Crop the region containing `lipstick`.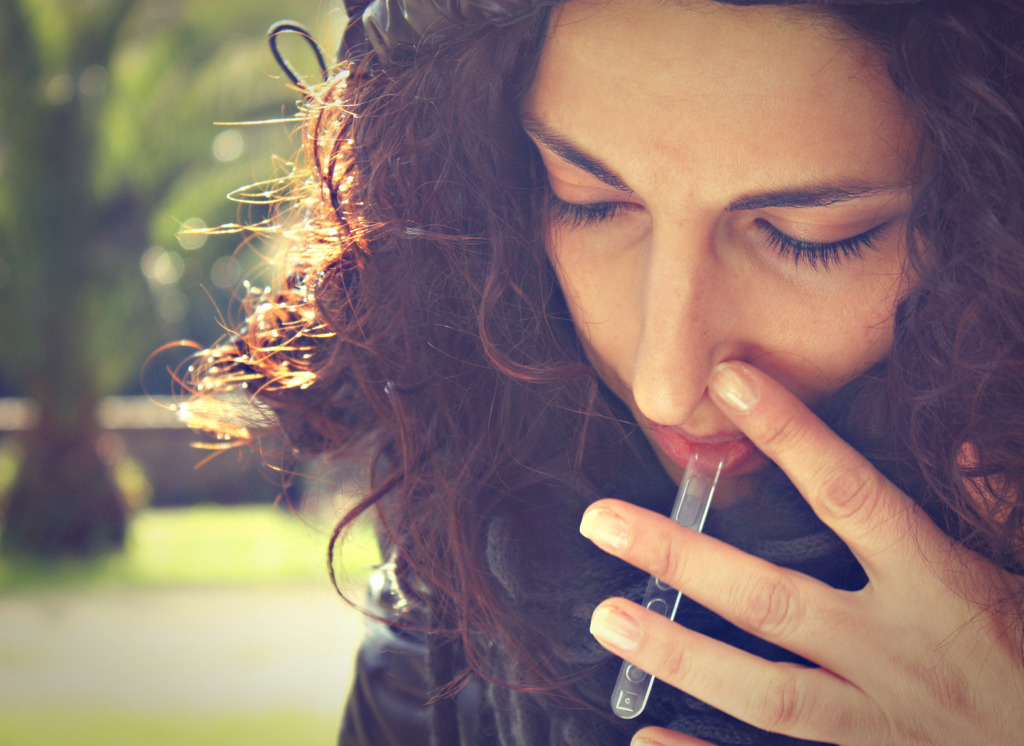
Crop region: (left=648, top=418, right=756, bottom=473).
